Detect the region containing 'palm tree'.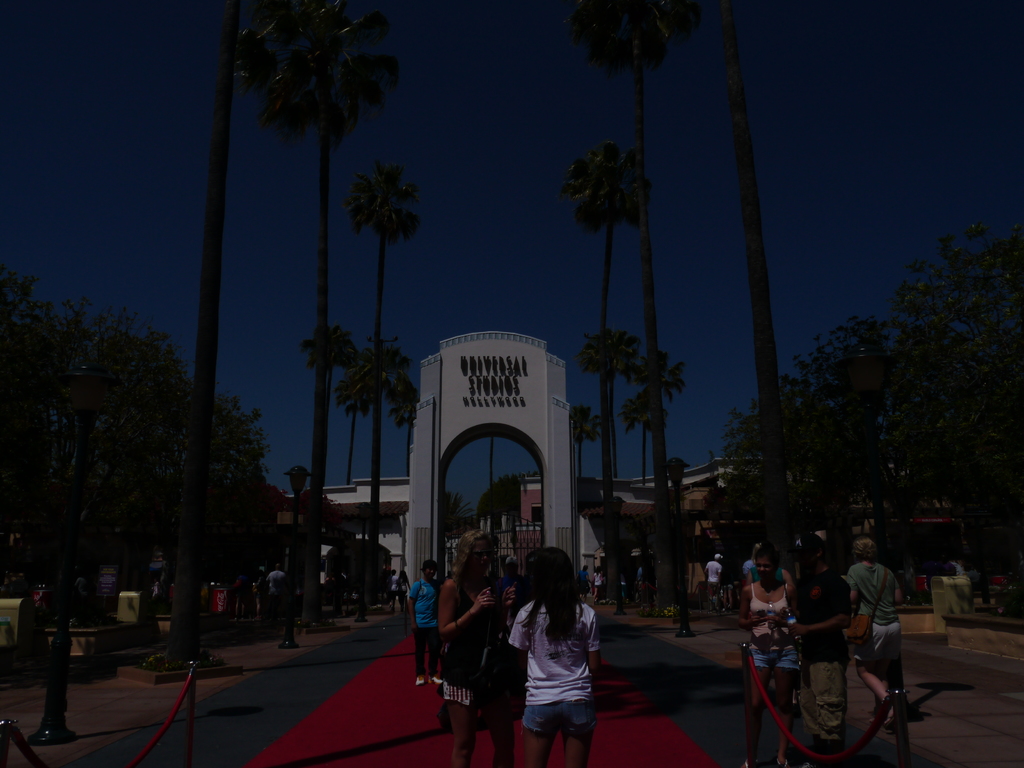
rect(818, 335, 881, 577).
